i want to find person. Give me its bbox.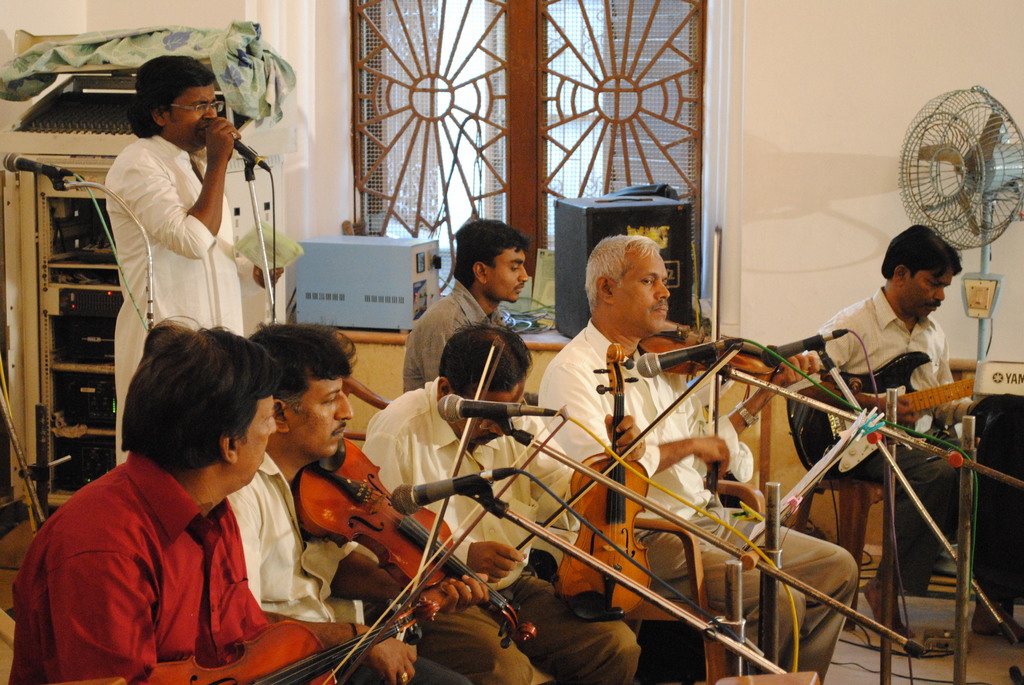
[left=108, top=51, right=287, bottom=467].
